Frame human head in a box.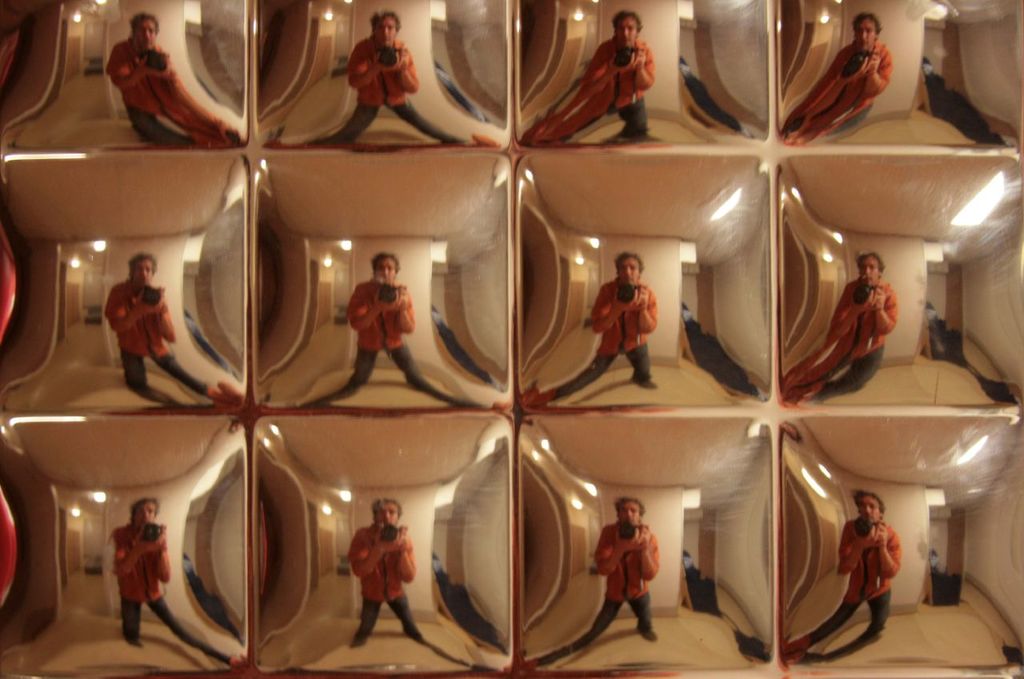
left=854, top=493, right=881, bottom=527.
